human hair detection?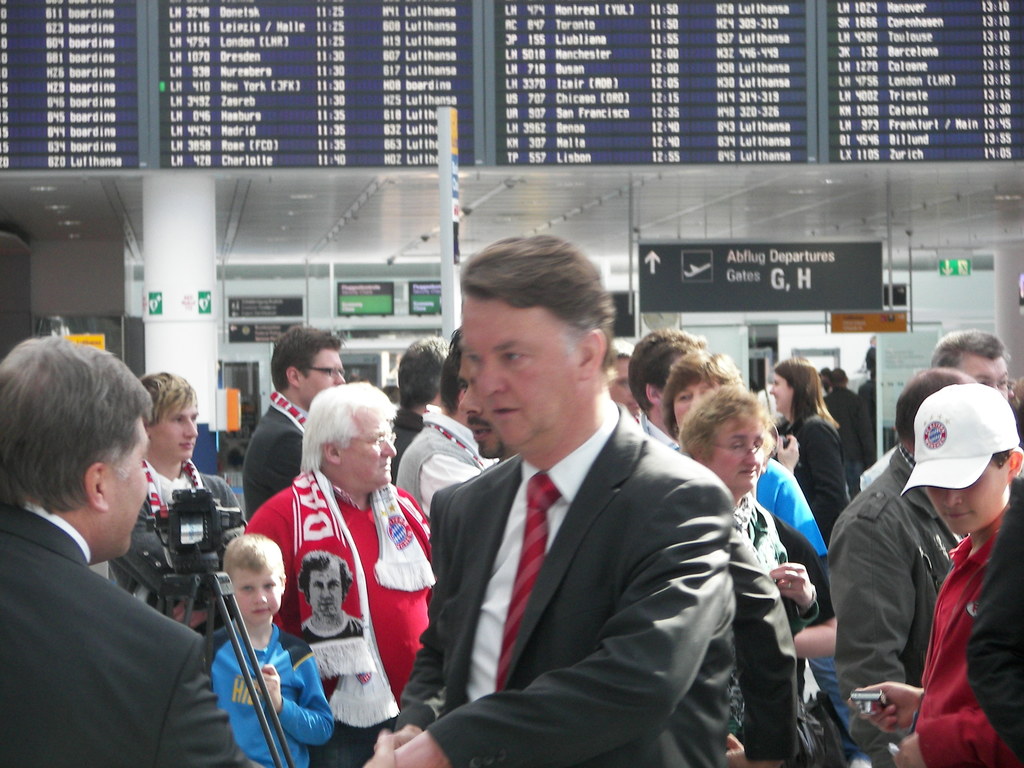
<bbox>829, 366, 849, 390</bbox>
